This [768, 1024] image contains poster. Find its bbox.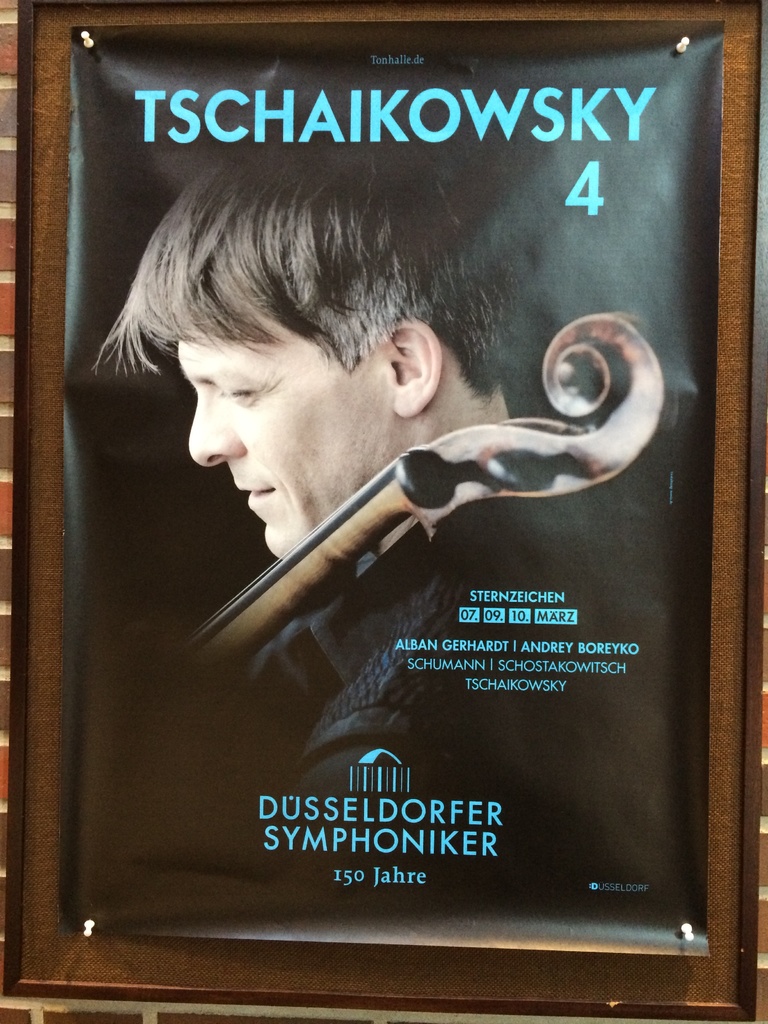
[65, 27, 730, 950].
